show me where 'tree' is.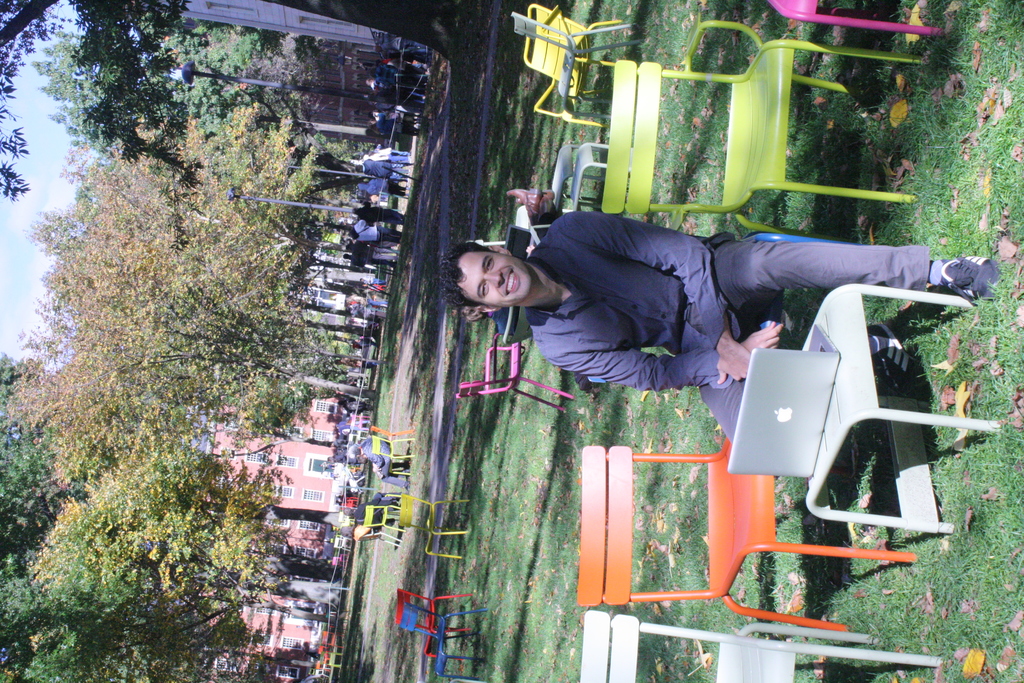
'tree' is at <bbox>0, 345, 79, 554</bbox>.
